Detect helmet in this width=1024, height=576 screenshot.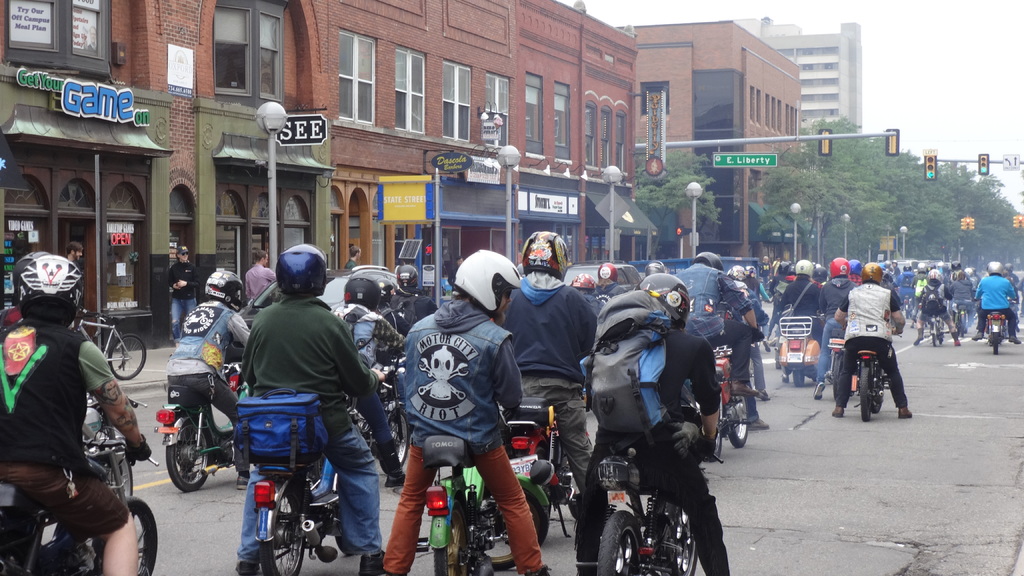
Detection: bbox=[991, 257, 1004, 276].
